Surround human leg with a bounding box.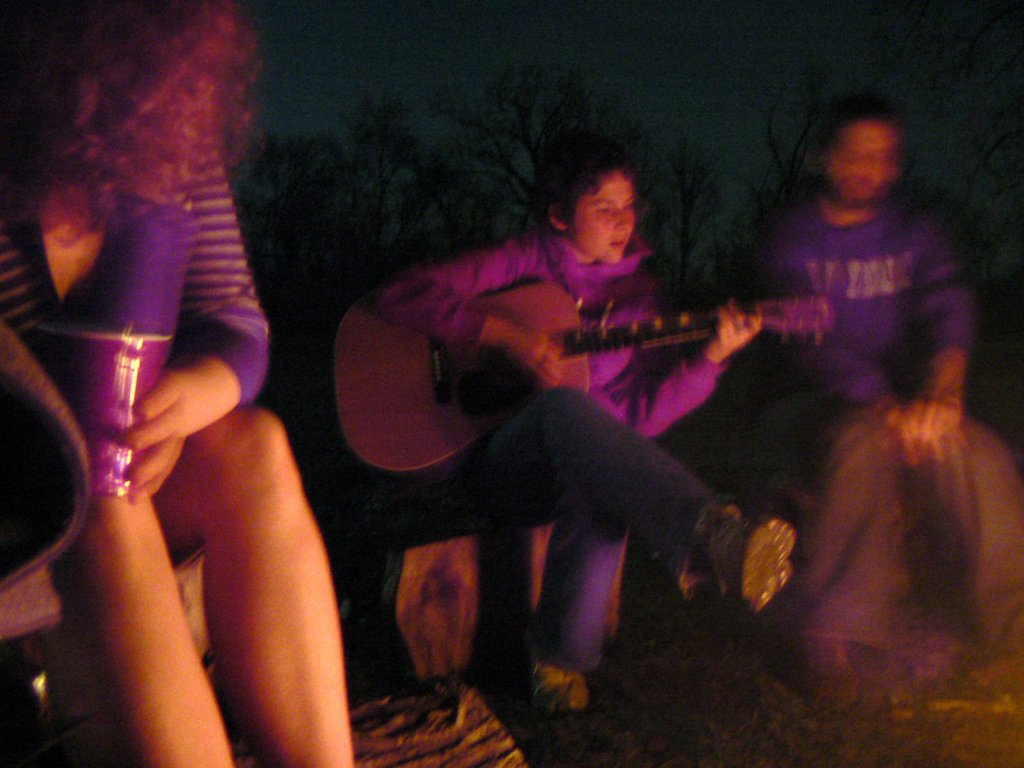
bbox=[58, 476, 231, 767].
